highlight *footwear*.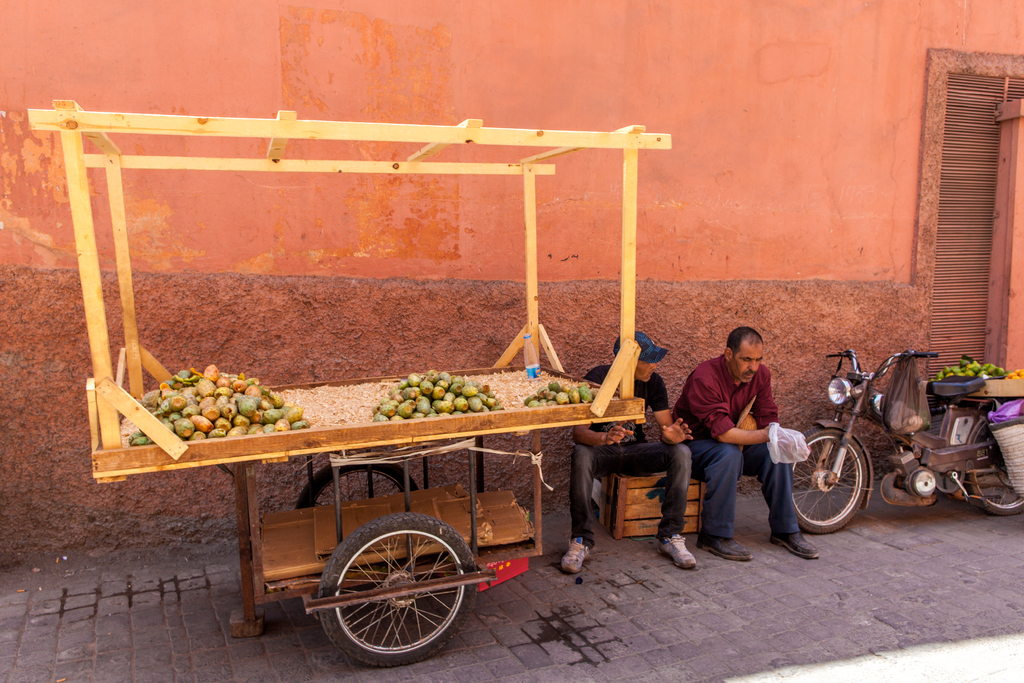
Highlighted region: 698:533:755:562.
